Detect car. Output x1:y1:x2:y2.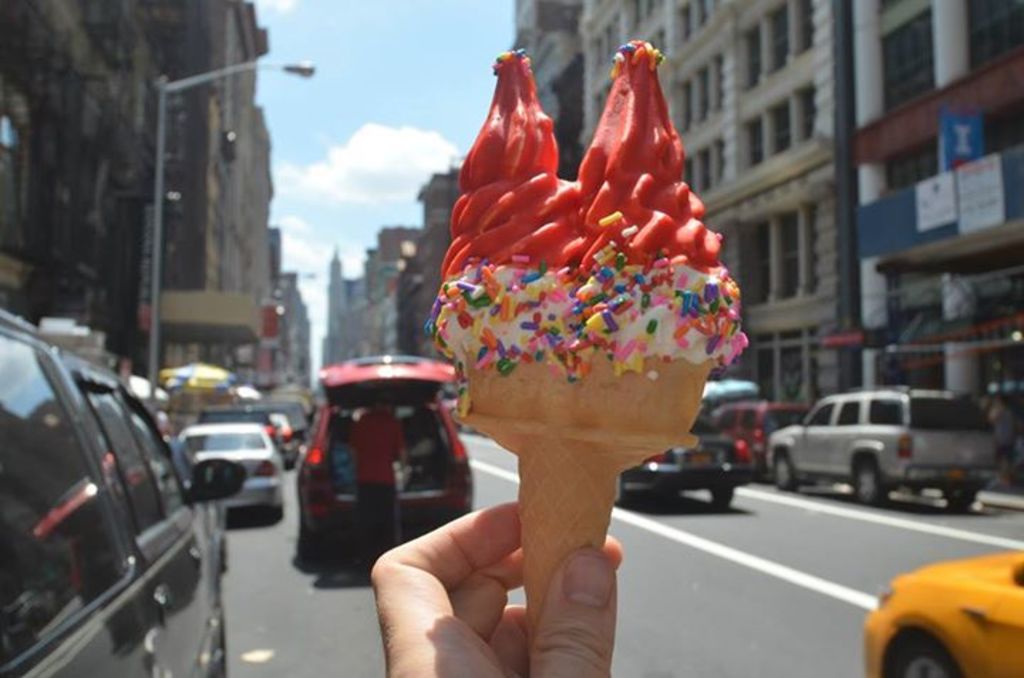
862:554:1023:677.
